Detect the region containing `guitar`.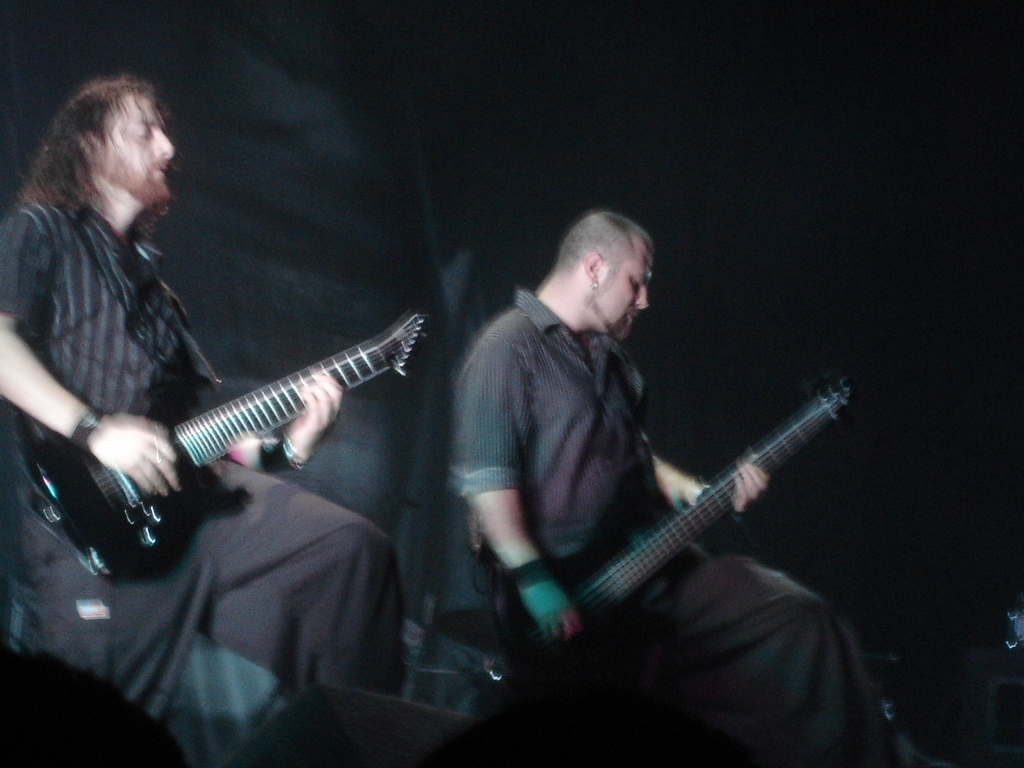
x1=38 y1=298 x2=450 y2=551.
